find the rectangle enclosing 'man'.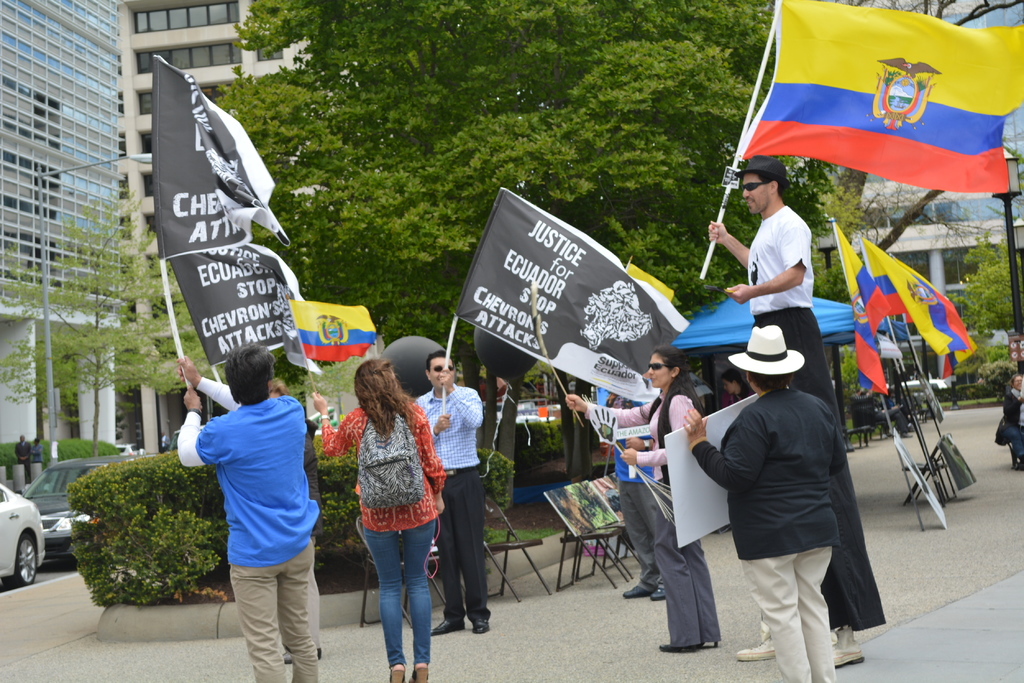
BBox(162, 431, 170, 452).
